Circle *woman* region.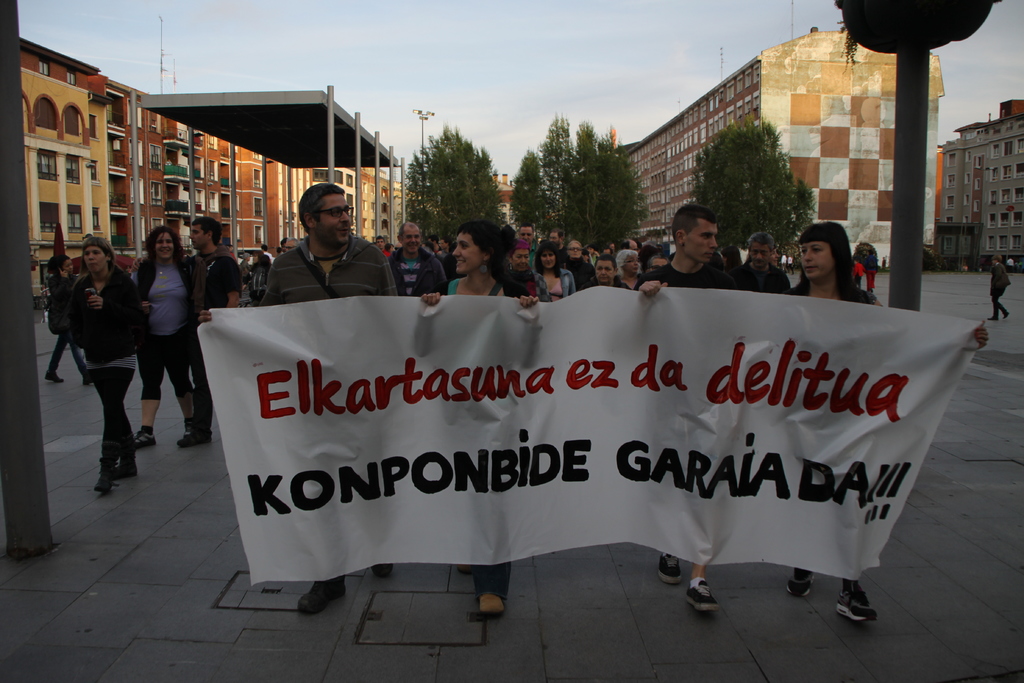
Region: pyautogui.locateOnScreen(720, 245, 743, 272).
